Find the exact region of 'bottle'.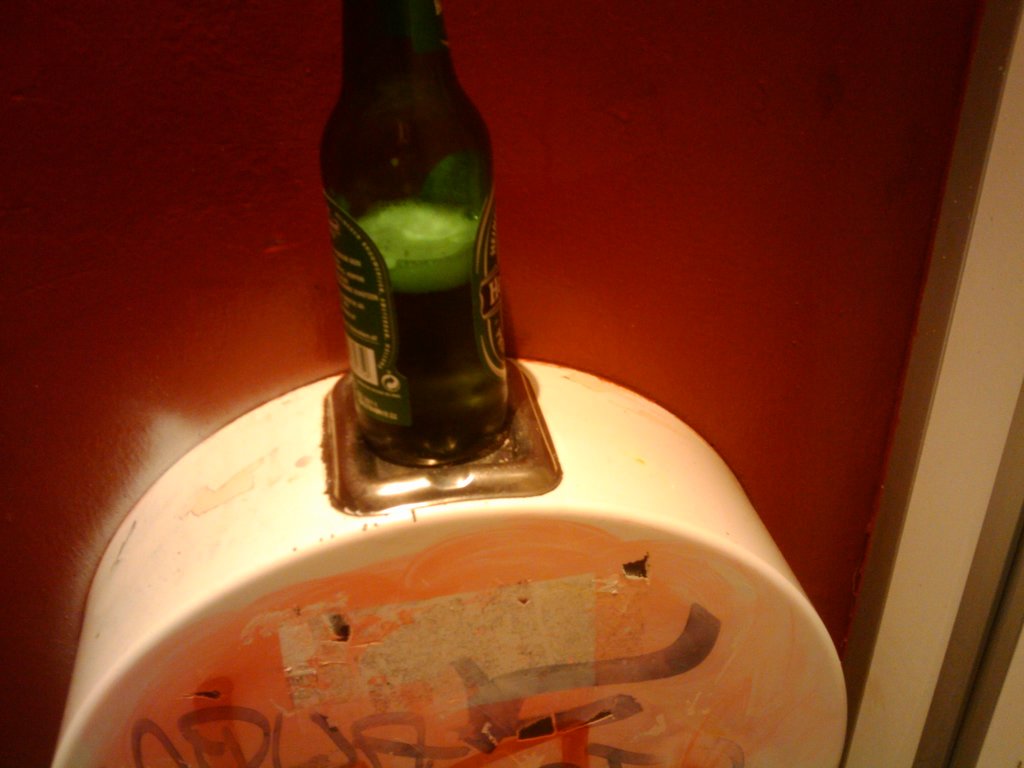
Exact region: pyautogui.locateOnScreen(310, 0, 509, 407).
